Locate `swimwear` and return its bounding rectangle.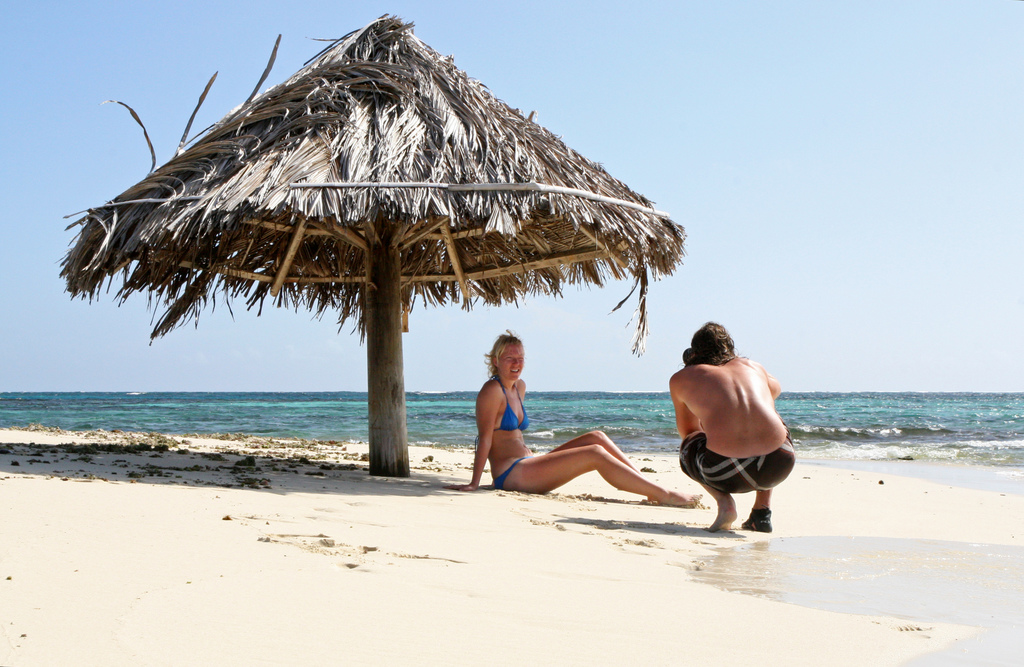
detection(491, 460, 520, 494).
